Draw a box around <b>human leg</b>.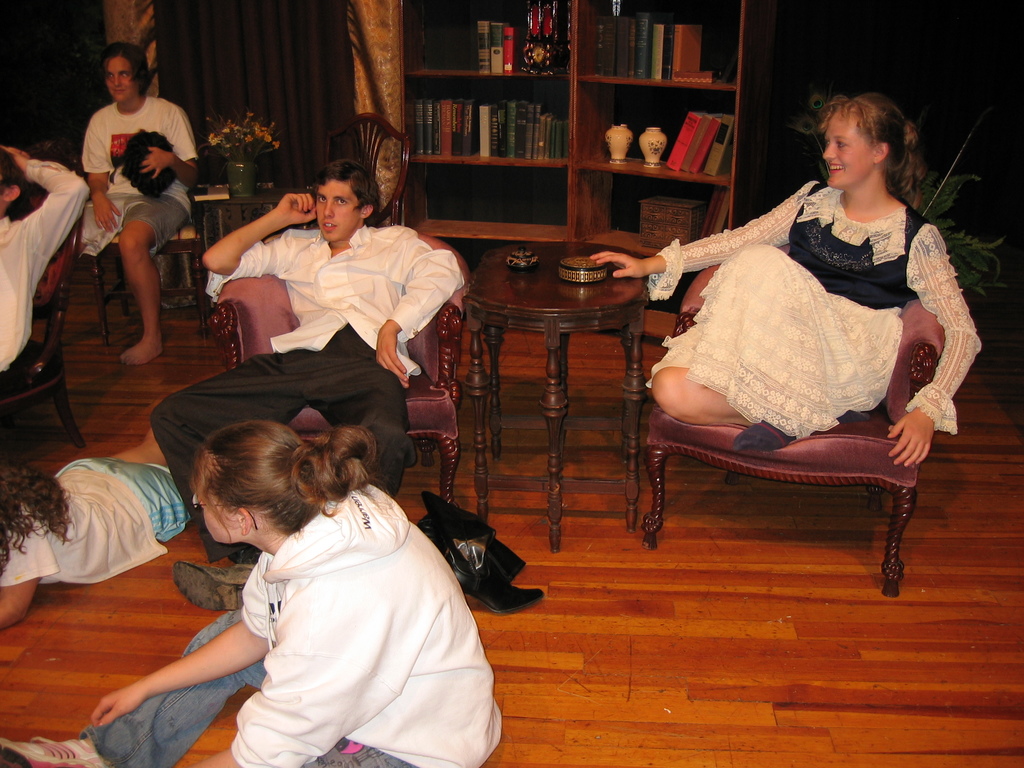
l=150, t=360, r=317, b=562.
